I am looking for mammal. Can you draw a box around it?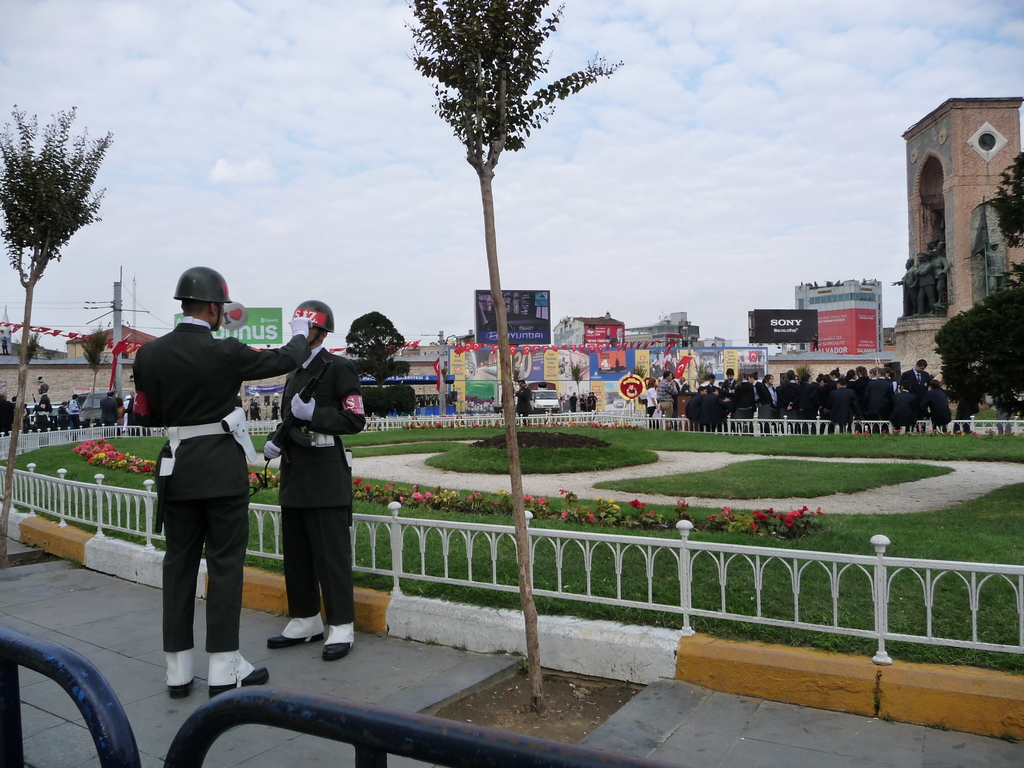
Sure, the bounding box is [931,242,955,307].
